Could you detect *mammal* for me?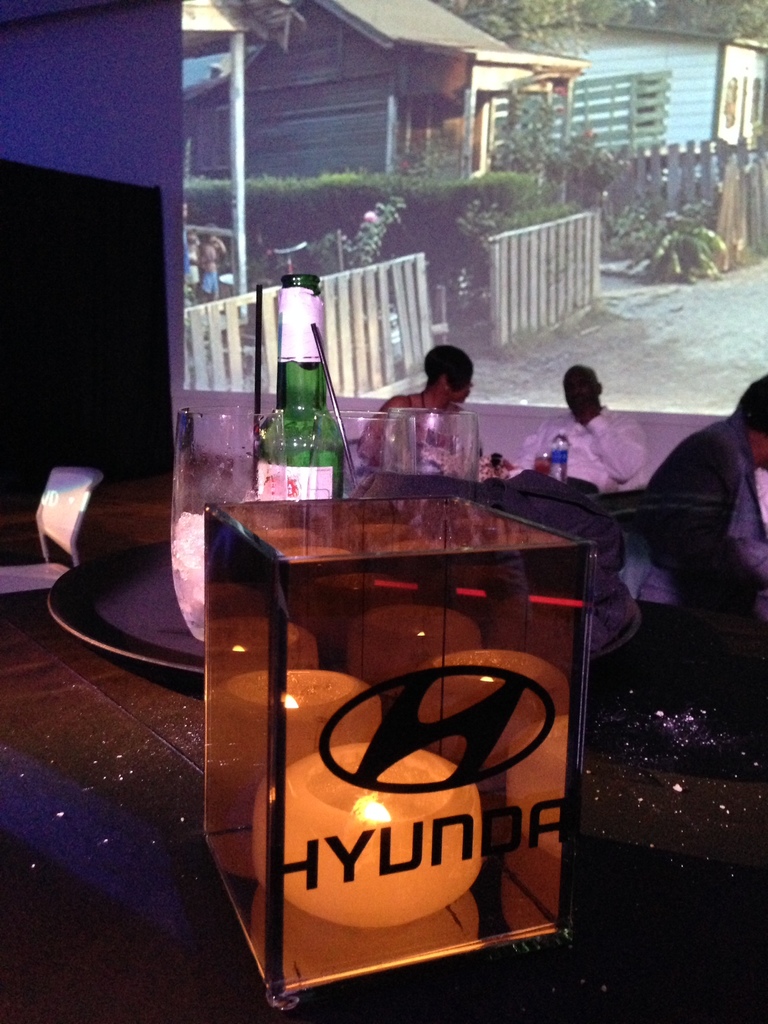
Detection result: (x1=505, y1=365, x2=652, y2=488).
